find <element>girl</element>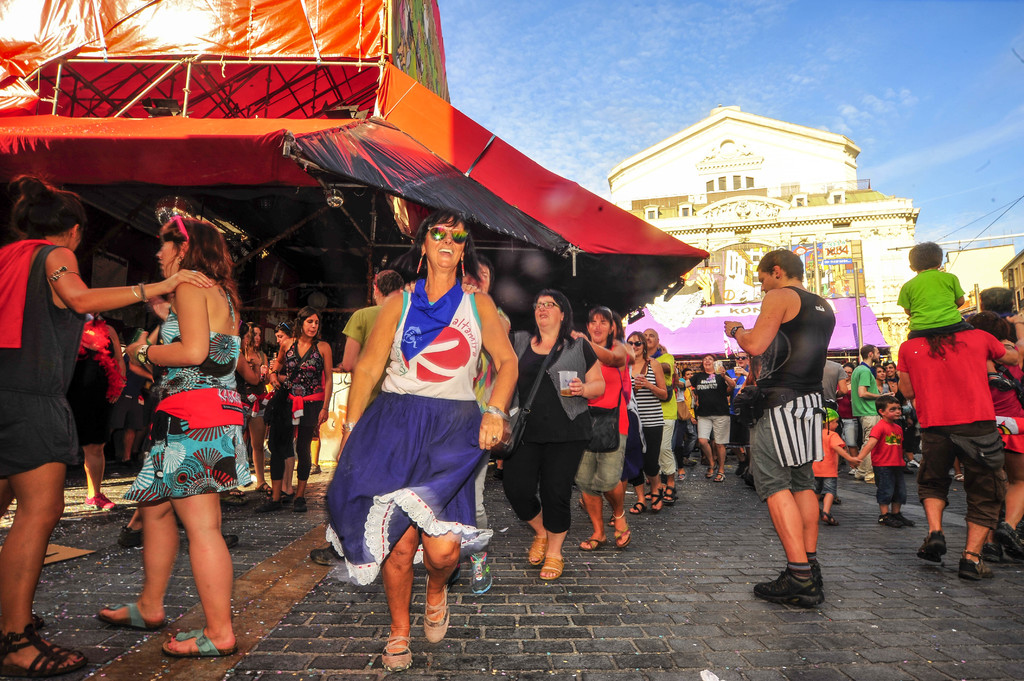
x1=0 y1=175 x2=215 y2=680
